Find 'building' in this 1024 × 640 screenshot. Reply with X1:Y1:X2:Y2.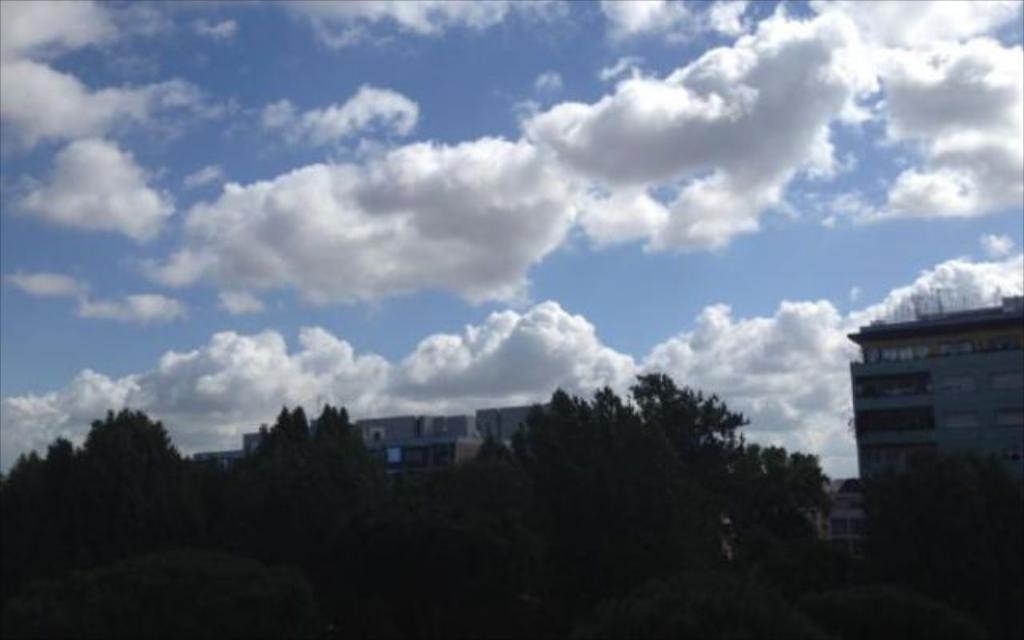
803:480:859:554.
